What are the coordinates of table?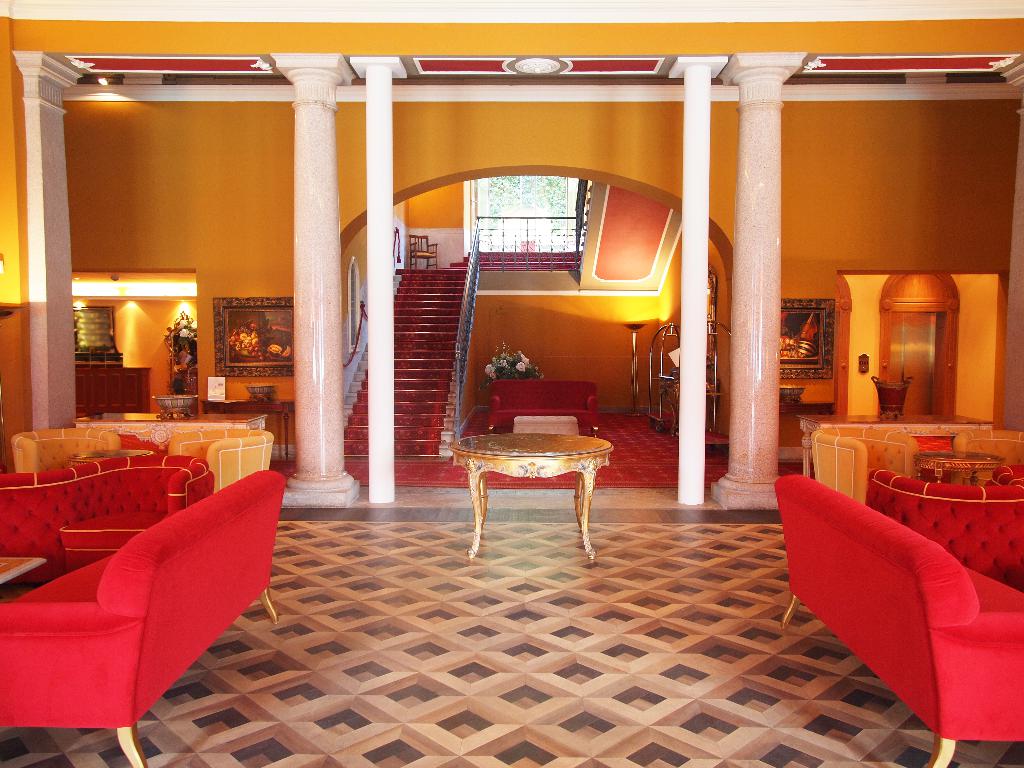
Rect(460, 425, 606, 556).
